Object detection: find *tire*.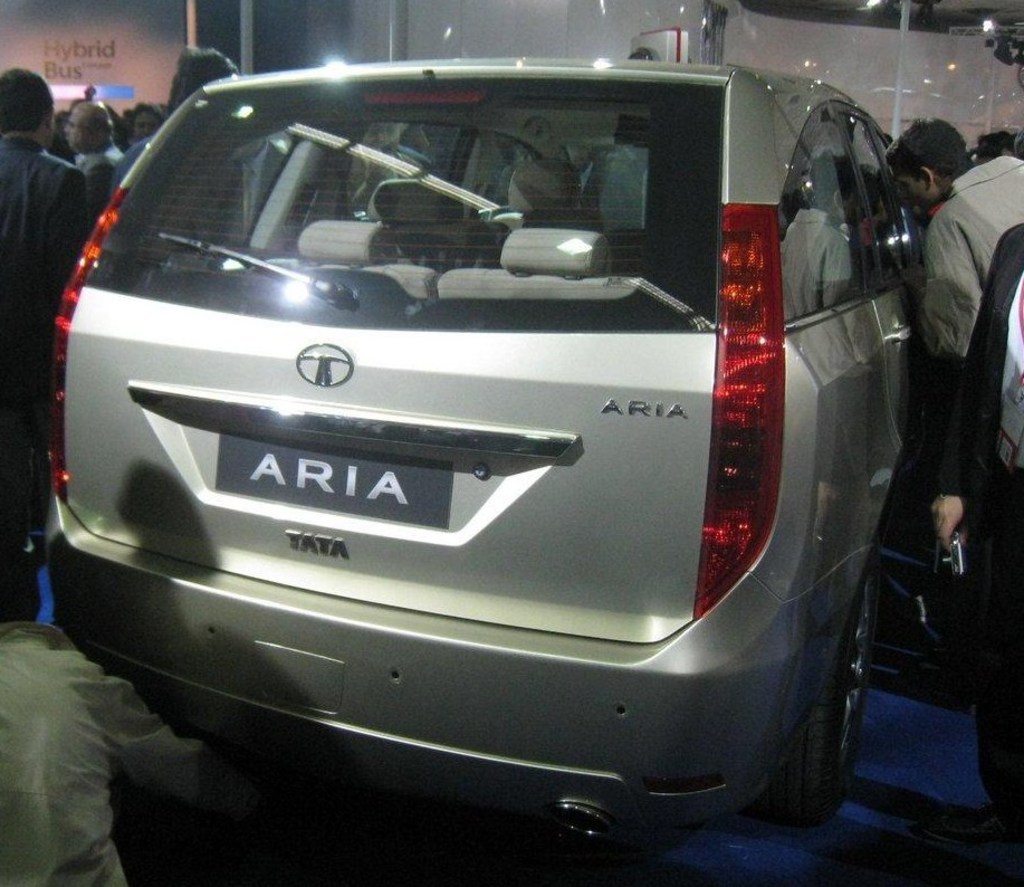
left=781, top=572, right=880, bottom=832.
